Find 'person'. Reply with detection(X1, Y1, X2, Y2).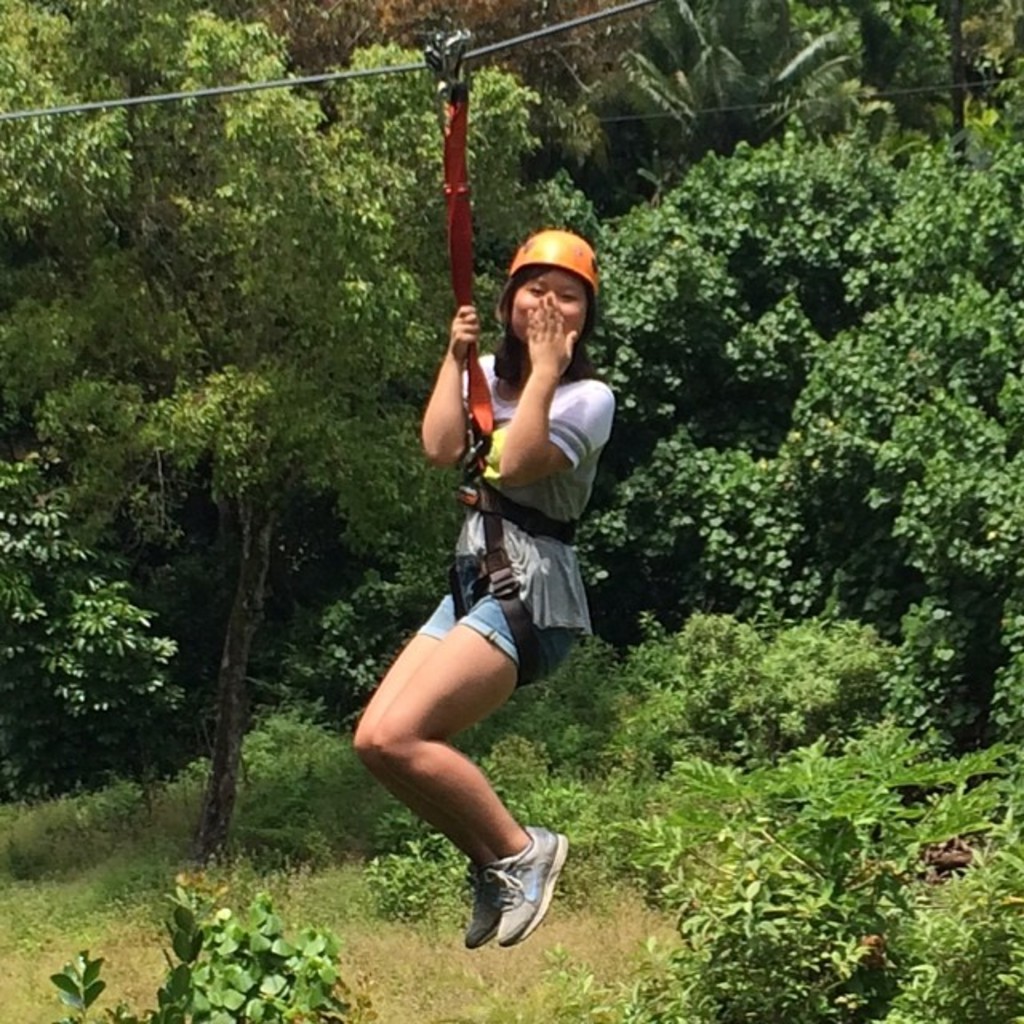
detection(342, 229, 624, 962).
